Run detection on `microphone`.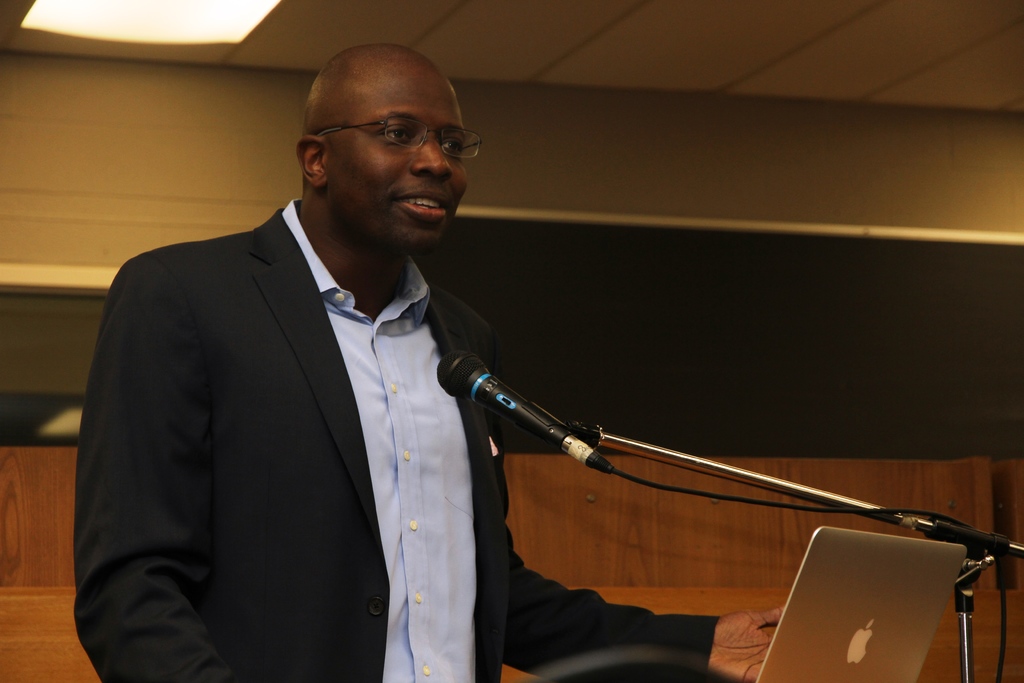
Result: bbox=[428, 343, 596, 473].
